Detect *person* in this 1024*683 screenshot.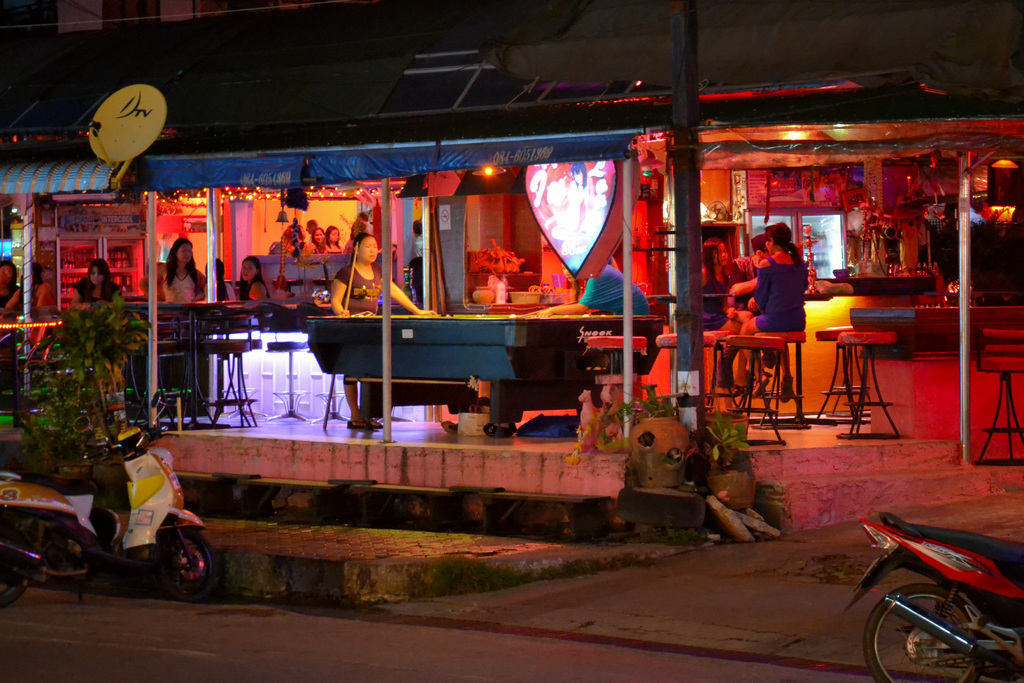
Detection: 302:220:324:252.
